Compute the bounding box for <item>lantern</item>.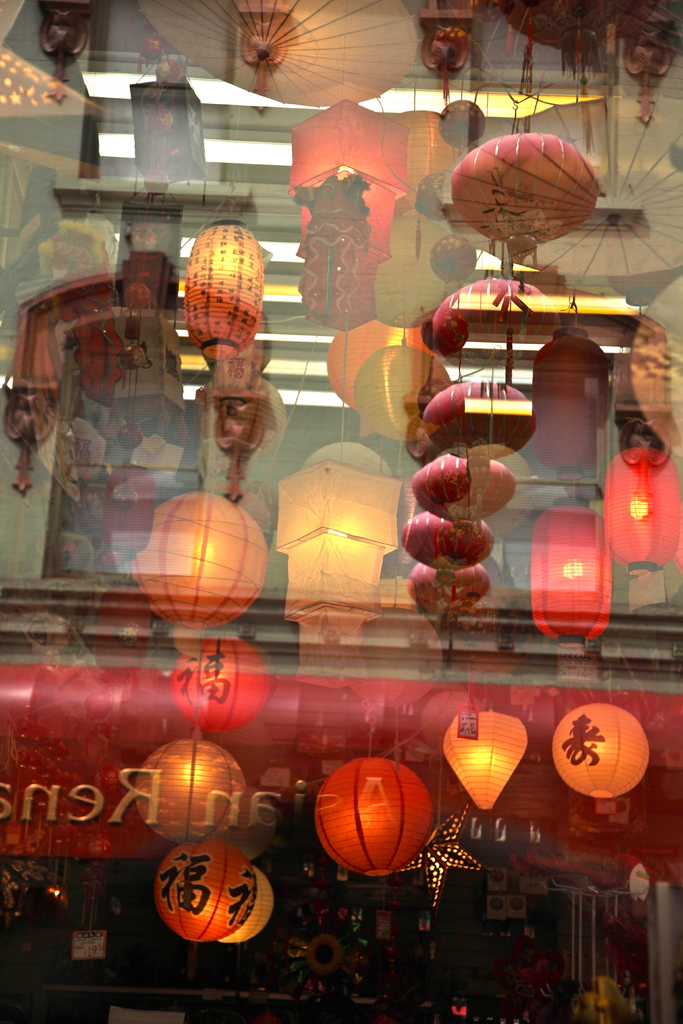
222, 872, 274, 939.
